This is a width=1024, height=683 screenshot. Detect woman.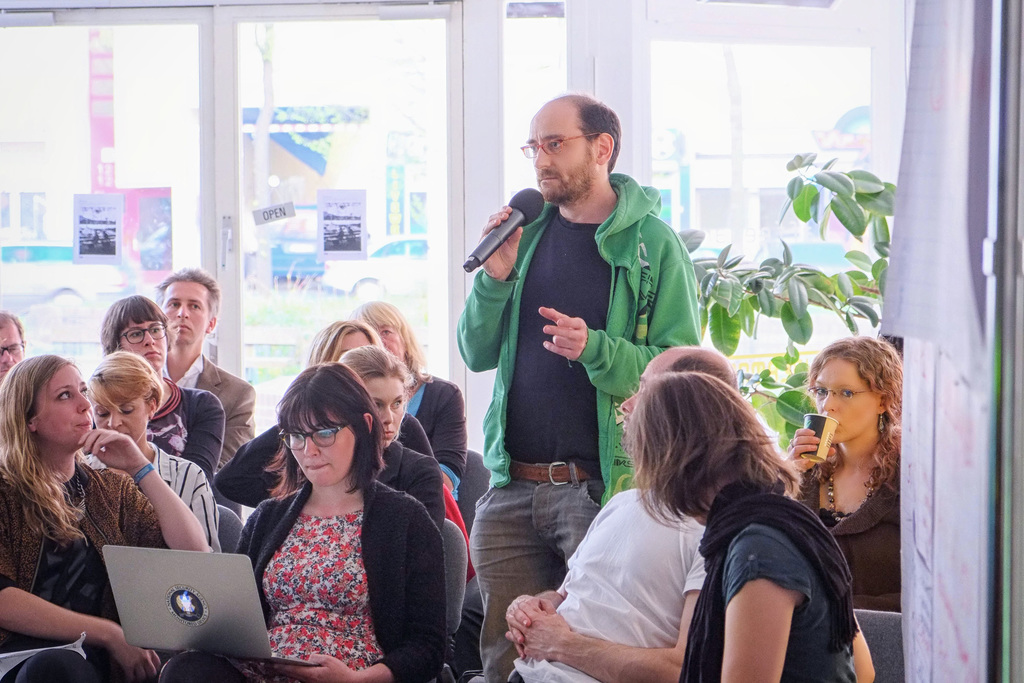
bbox=[787, 340, 922, 603].
